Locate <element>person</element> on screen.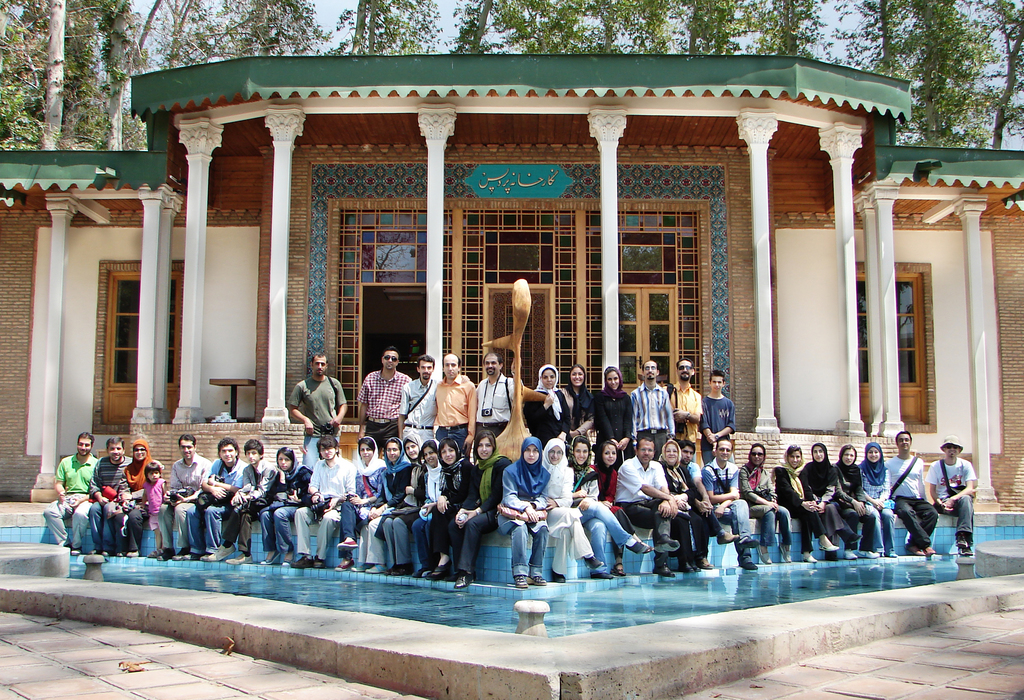
On screen at x1=805 y1=449 x2=858 y2=561.
